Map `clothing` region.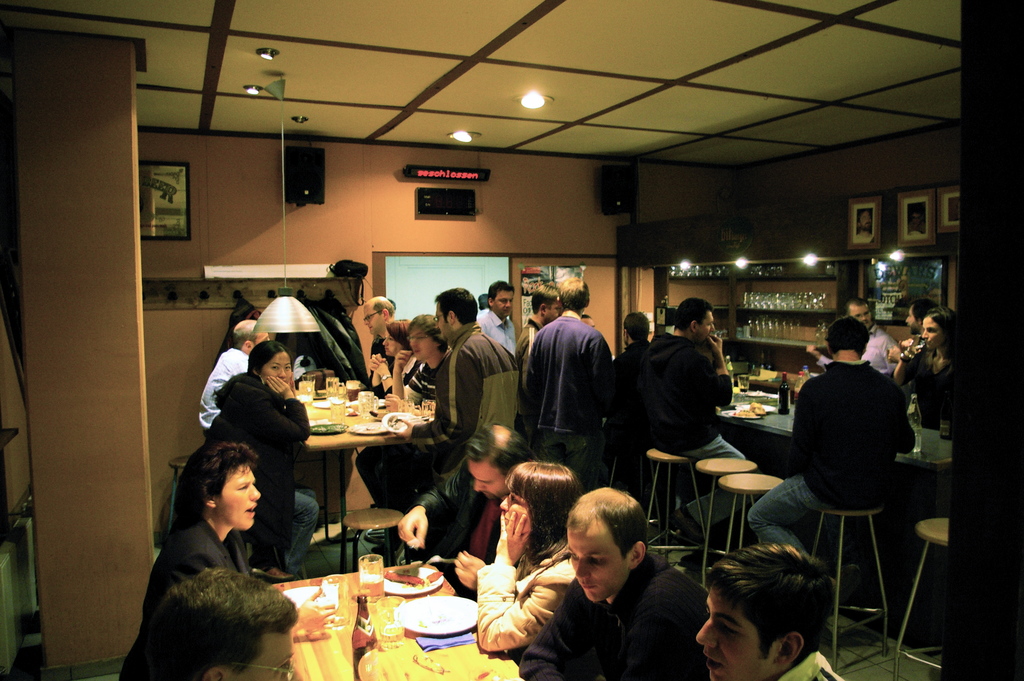
Mapped to (276, 302, 360, 380).
